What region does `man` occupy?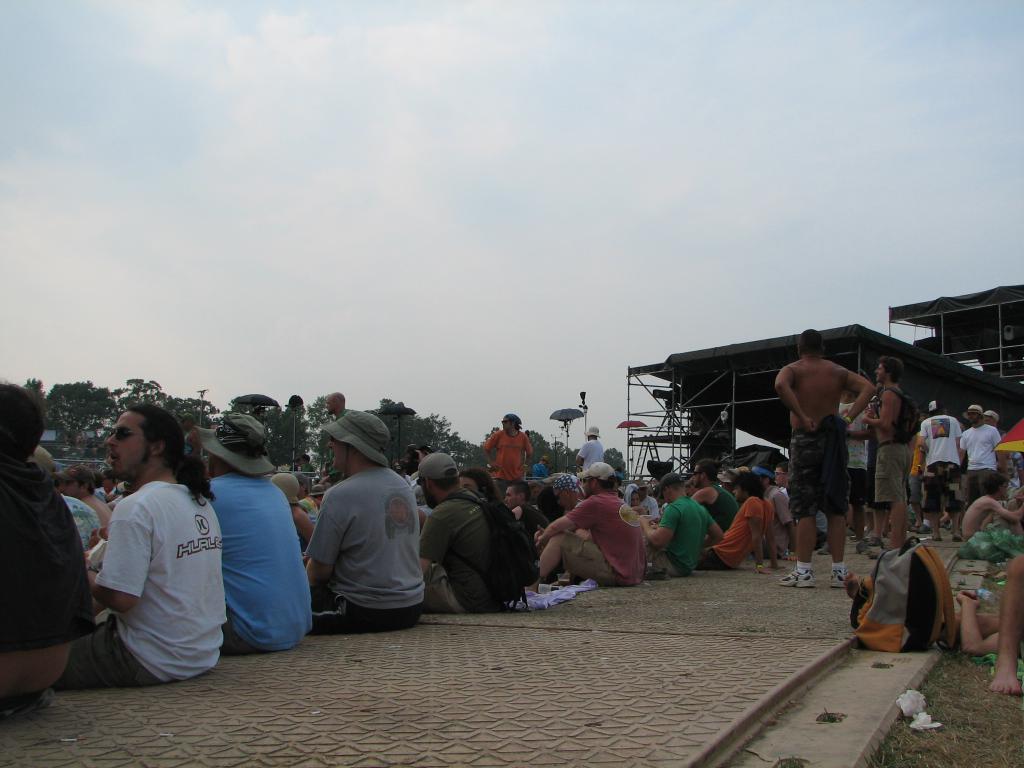
(680, 465, 792, 580).
